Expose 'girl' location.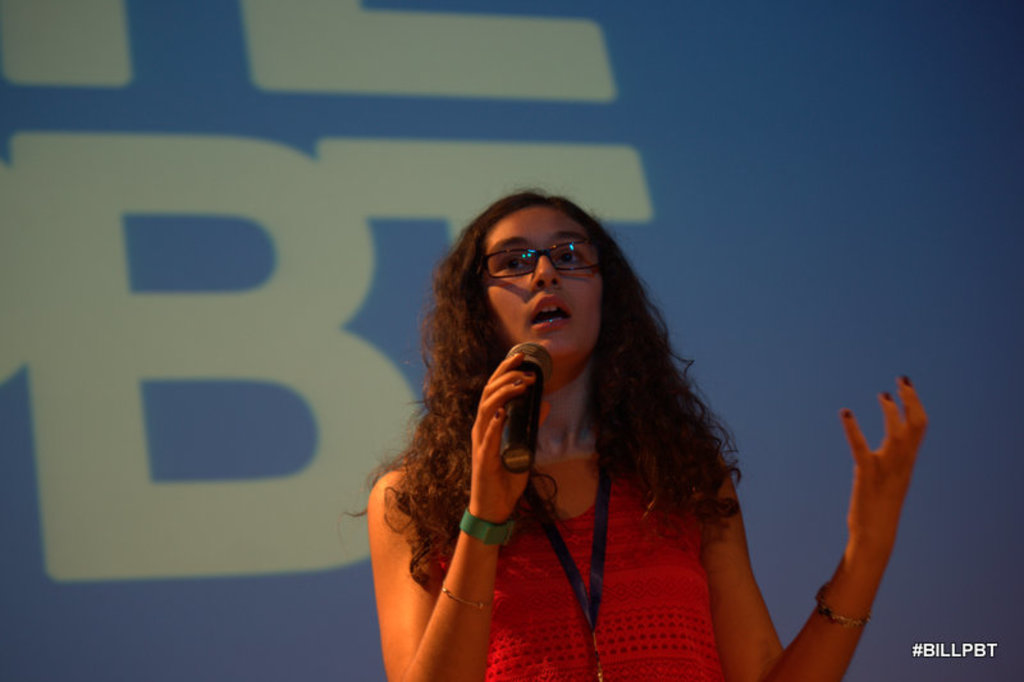
Exposed at <box>337,180,928,681</box>.
